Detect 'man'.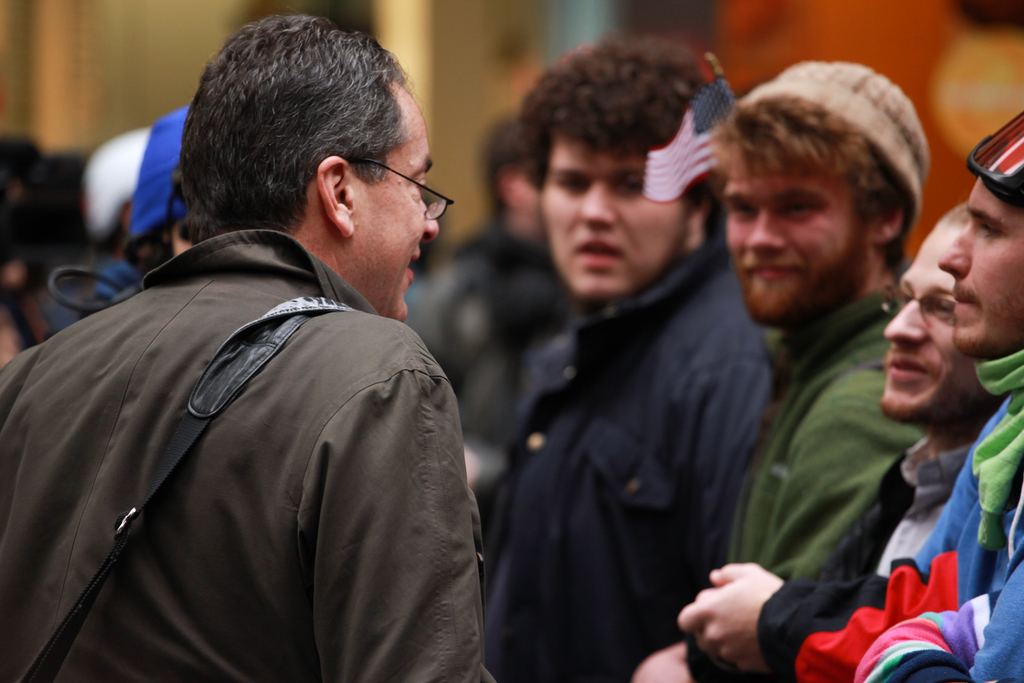
Detected at 672,197,1009,682.
